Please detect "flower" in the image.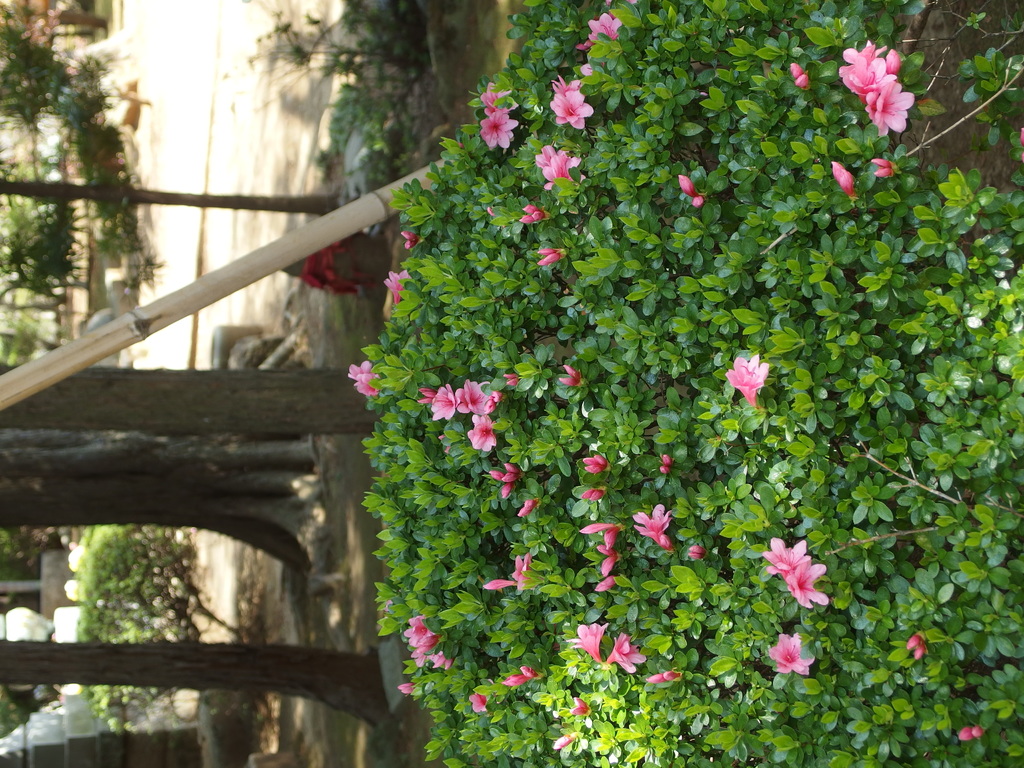
bbox(403, 614, 442, 660).
